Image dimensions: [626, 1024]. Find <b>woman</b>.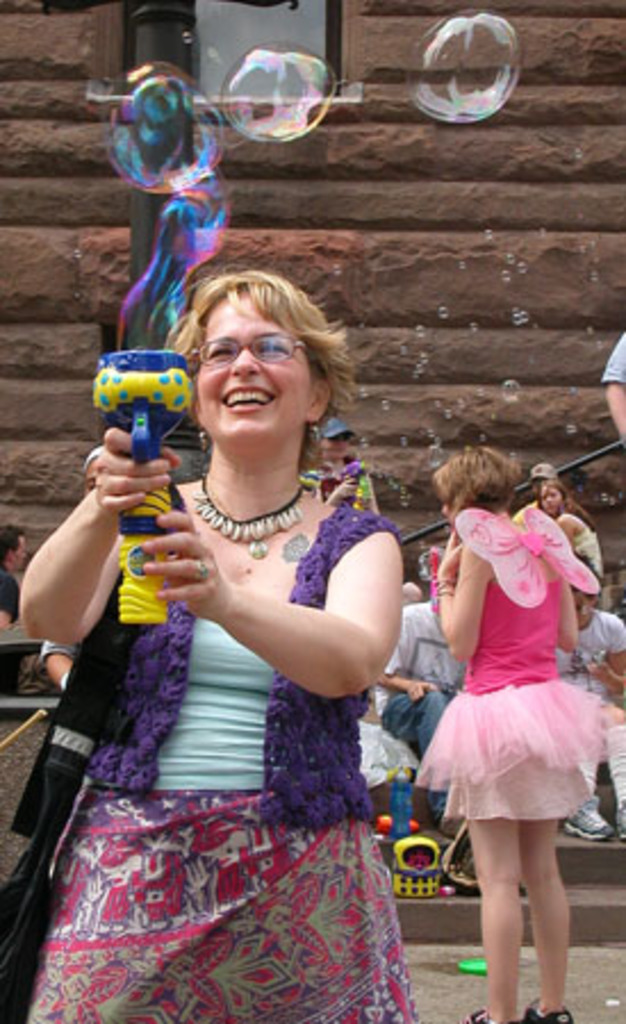
bbox(412, 446, 619, 1022).
